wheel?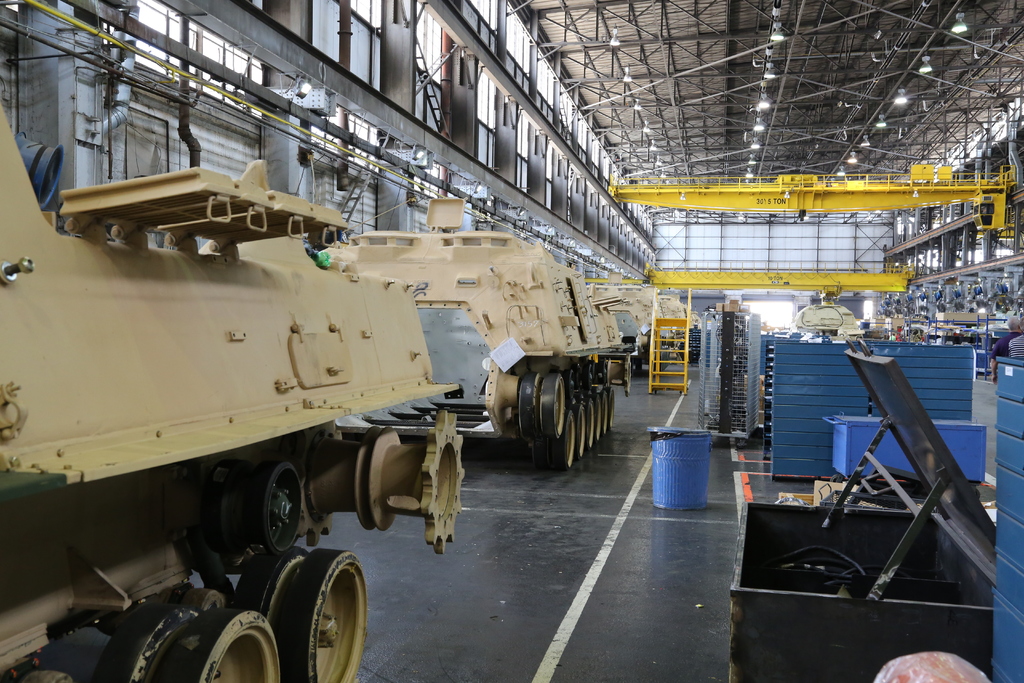
rect(255, 463, 300, 555)
